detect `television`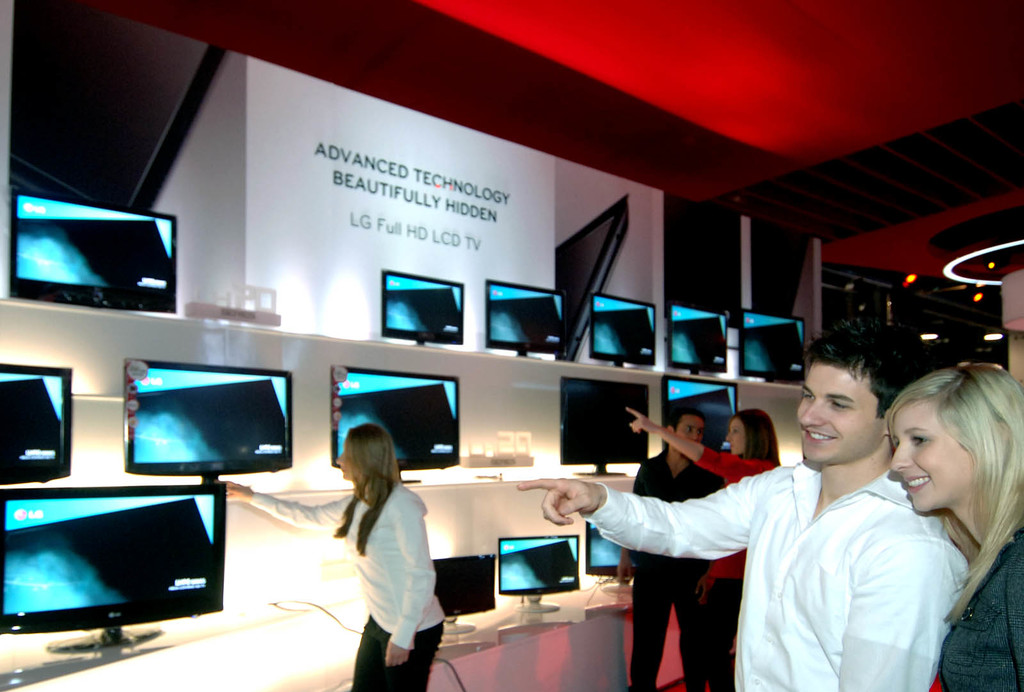
0 491 225 652
